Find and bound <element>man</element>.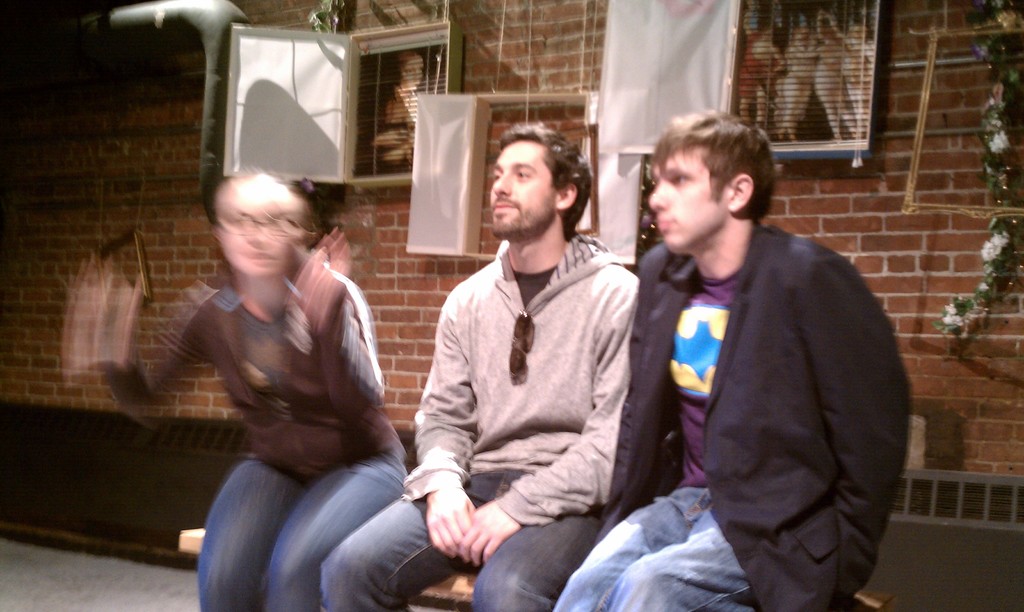
Bound: <box>597,100,910,602</box>.
